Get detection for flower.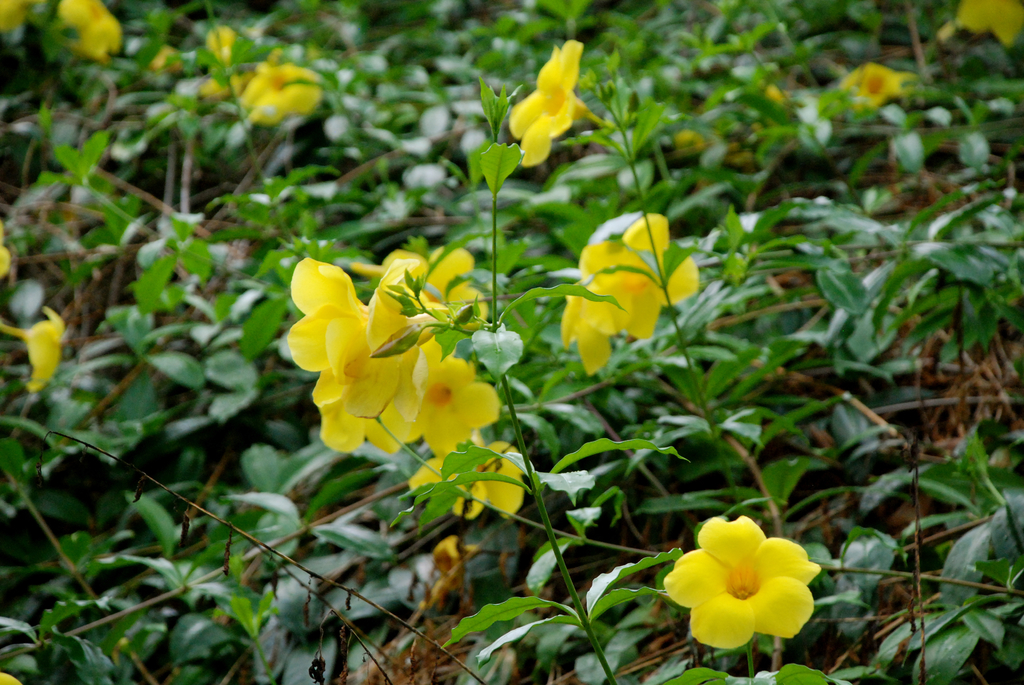
Detection: bbox=[11, 306, 66, 399].
